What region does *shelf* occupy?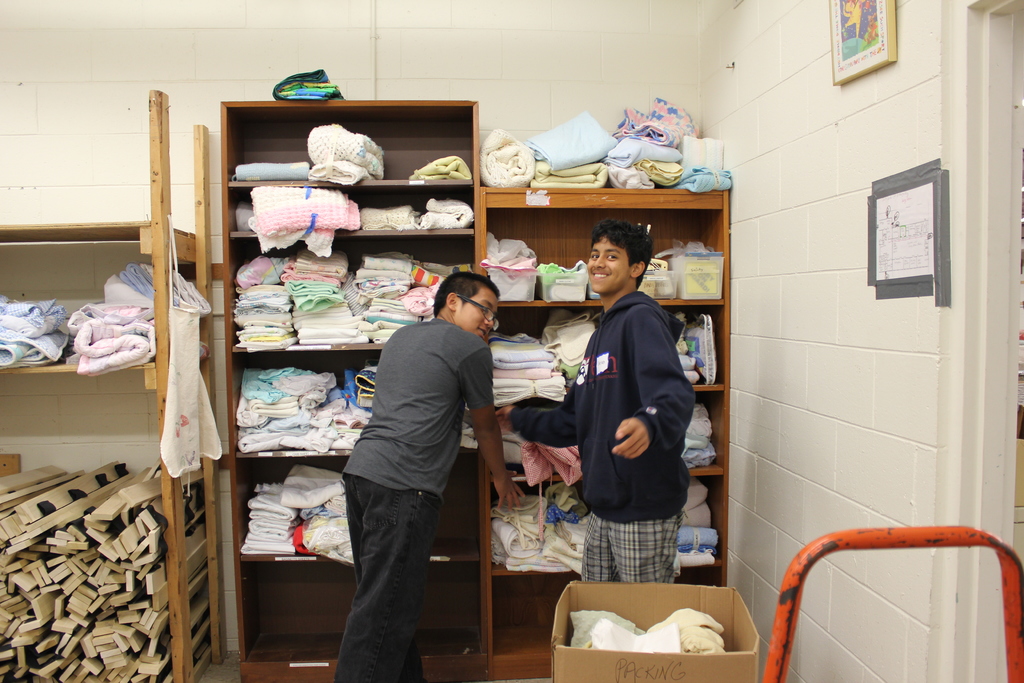
bbox=[227, 181, 479, 235].
